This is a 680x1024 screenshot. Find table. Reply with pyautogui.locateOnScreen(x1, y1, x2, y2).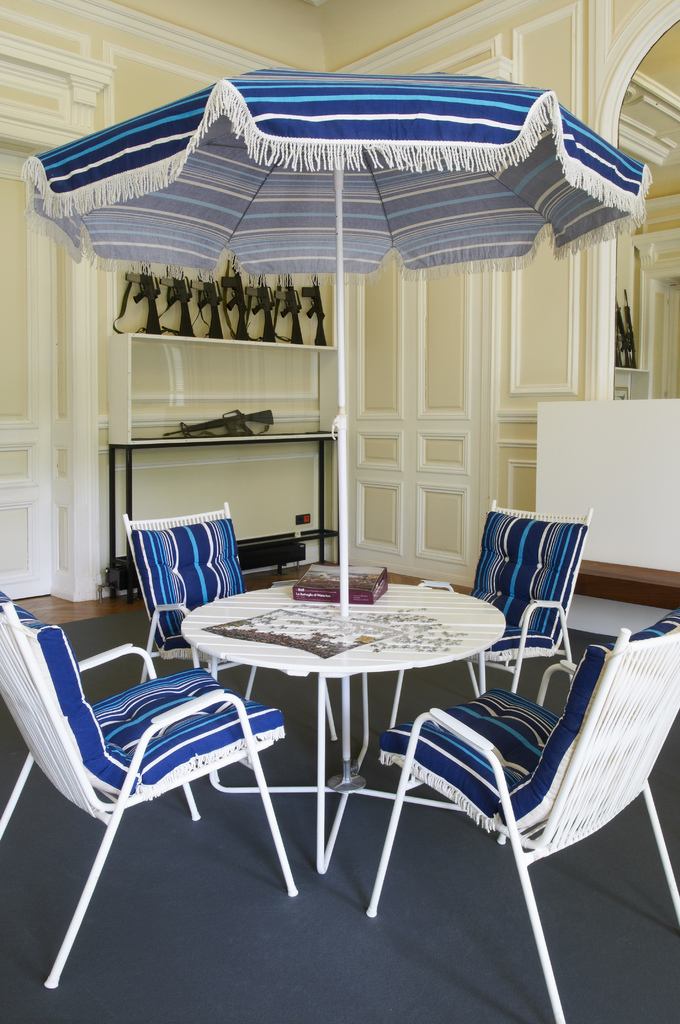
pyautogui.locateOnScreen(180, 574, 517, 888).
